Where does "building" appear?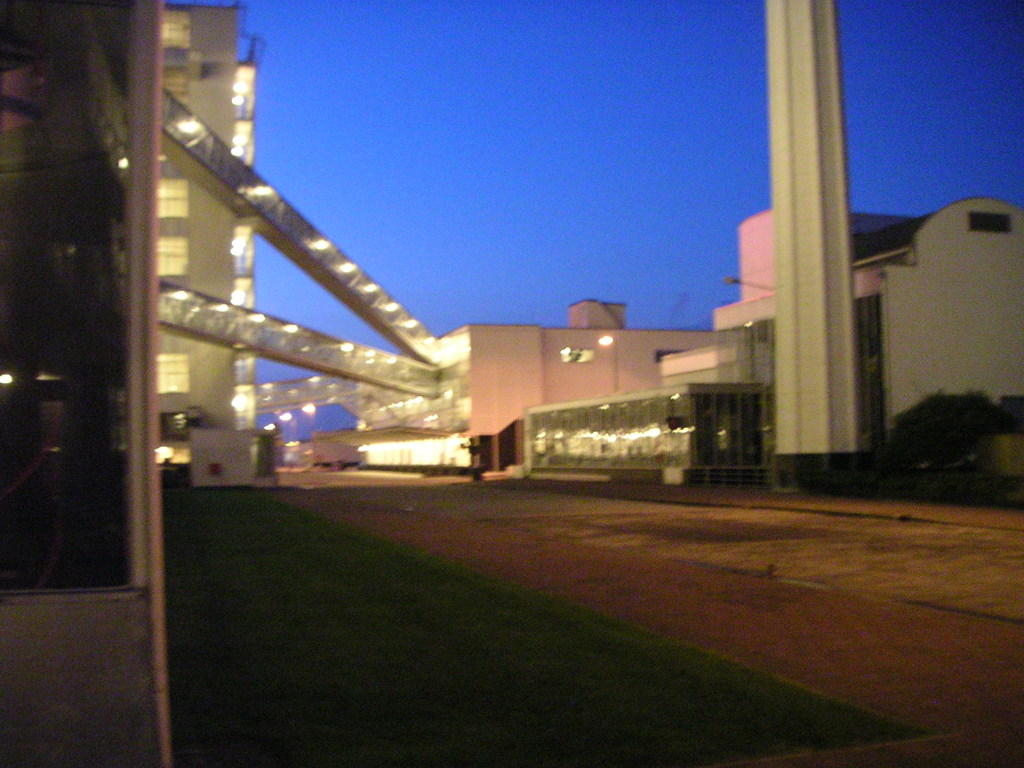
Appears at (left=153, top=2, right=268, bottom=463).
